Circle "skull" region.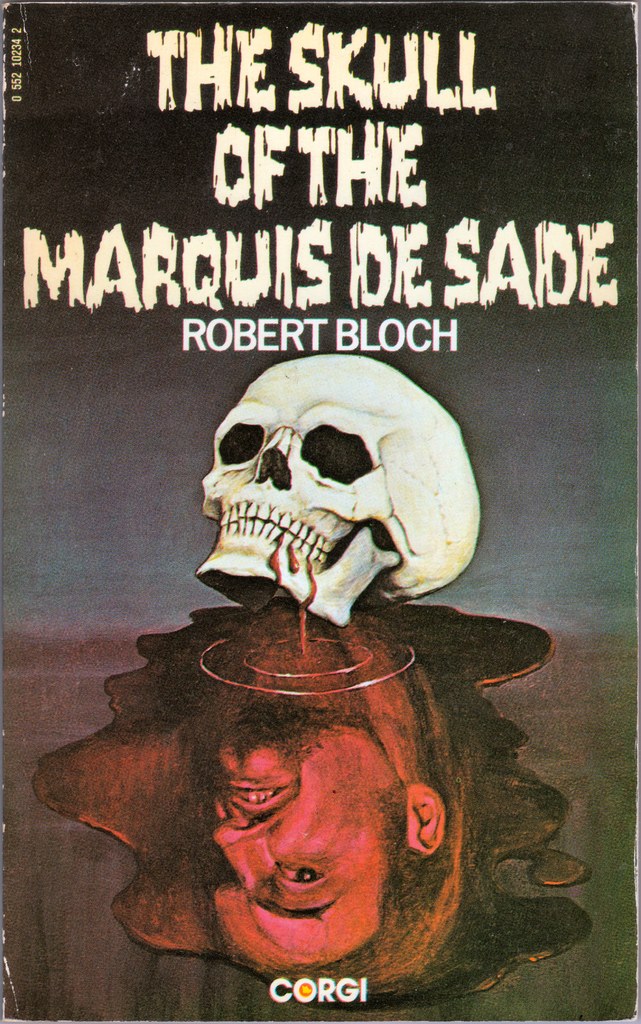
Region: (186, 352, 482, 637).
